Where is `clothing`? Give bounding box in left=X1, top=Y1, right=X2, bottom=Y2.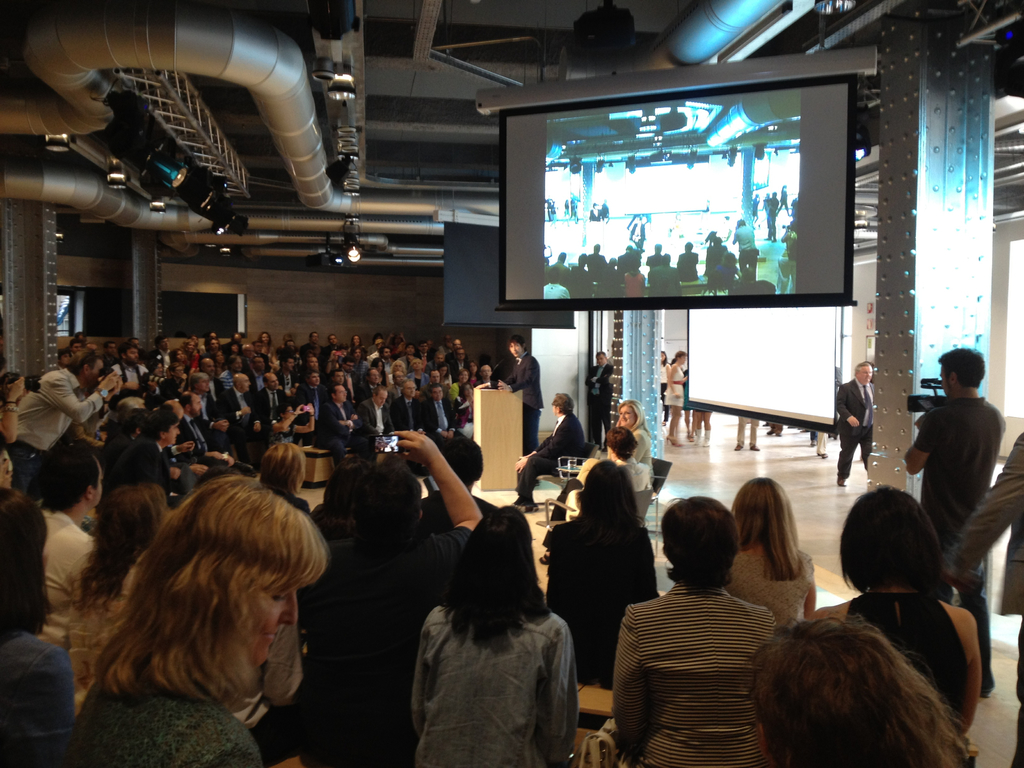
left=723, top=547, right=825, bottom=637.
